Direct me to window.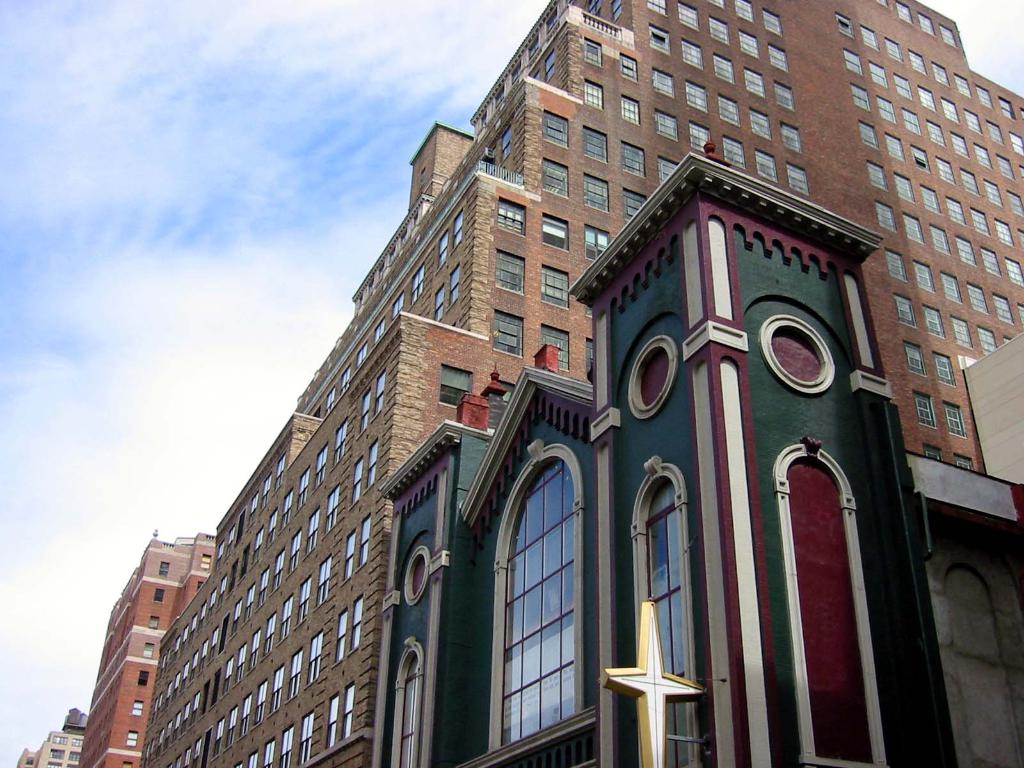
Direction: BBox(678, 0, 697, 33).
